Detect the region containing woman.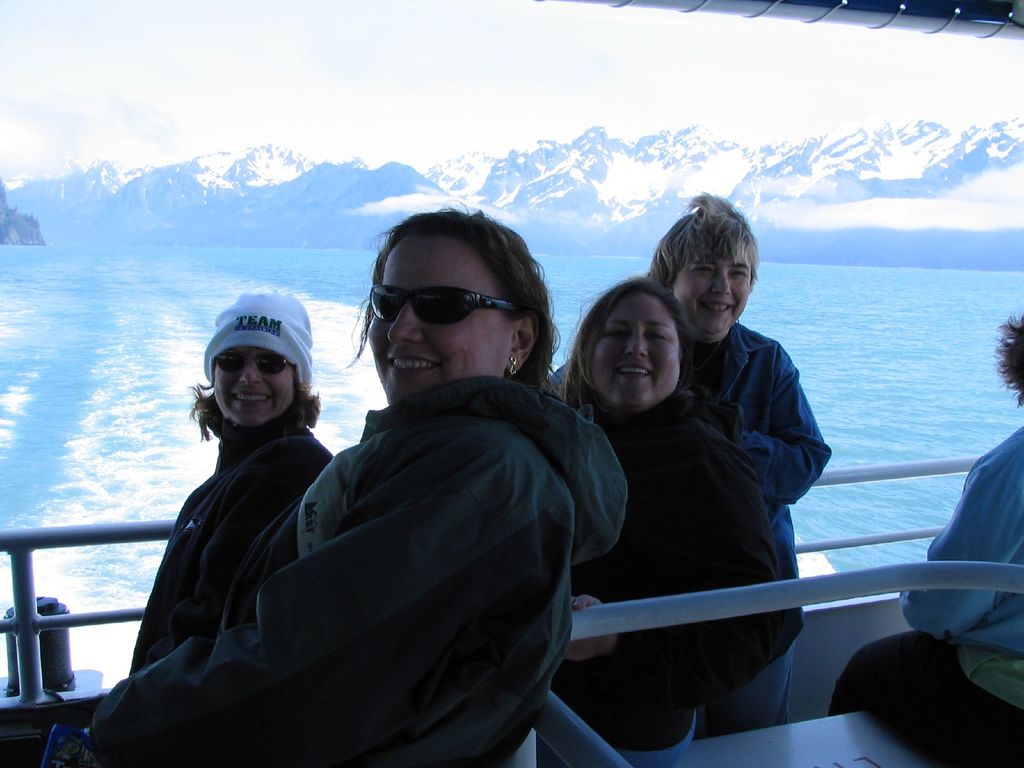
left=125, top=292, right=334, bottom=676.
